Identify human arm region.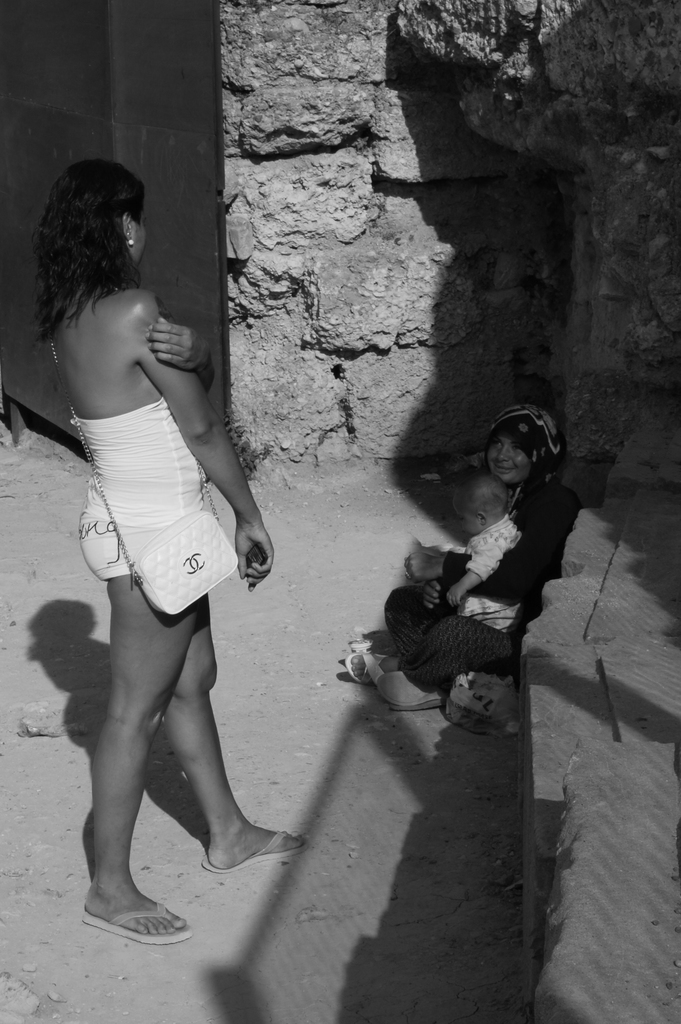
Region: x1=137 y1=294 x2=275 y2=588.
